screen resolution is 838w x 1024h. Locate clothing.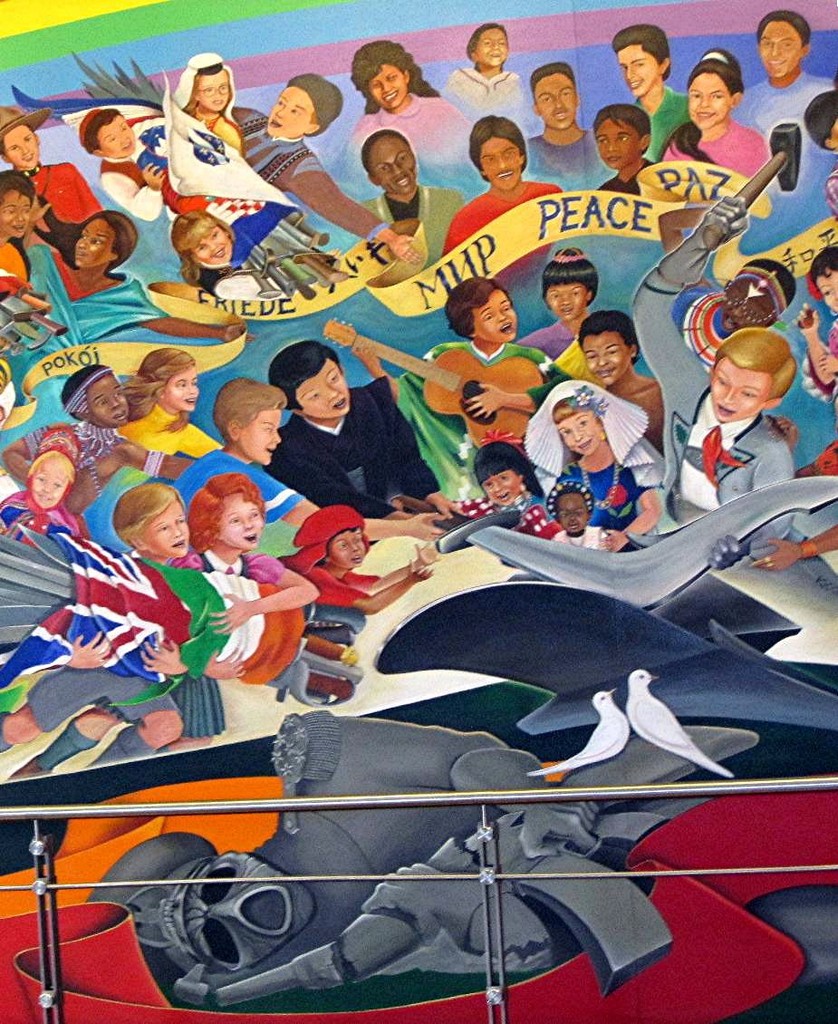
box=[409, 63, 529, 116].
